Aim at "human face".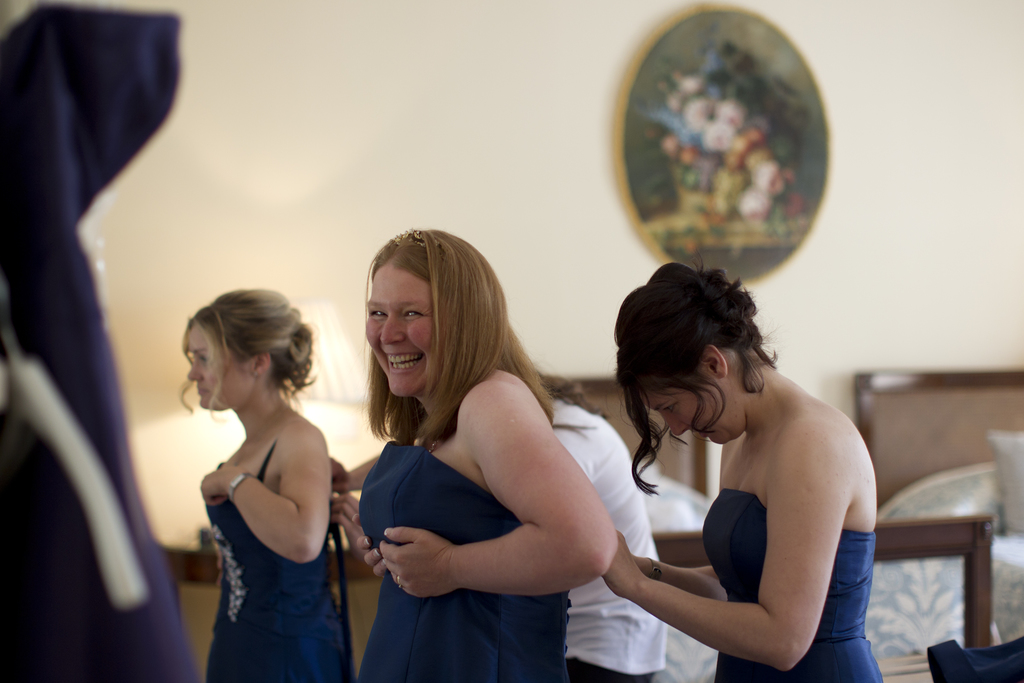
Aimed at (186, 321, 249, 409).
